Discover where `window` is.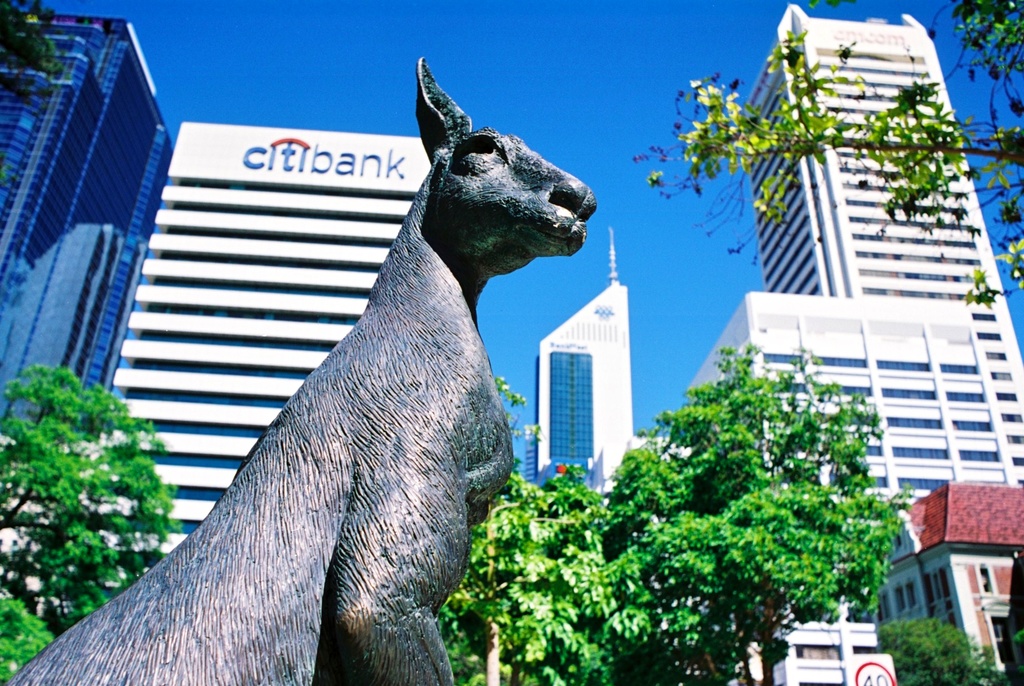
Discovered at 1004,412,1023,421.
